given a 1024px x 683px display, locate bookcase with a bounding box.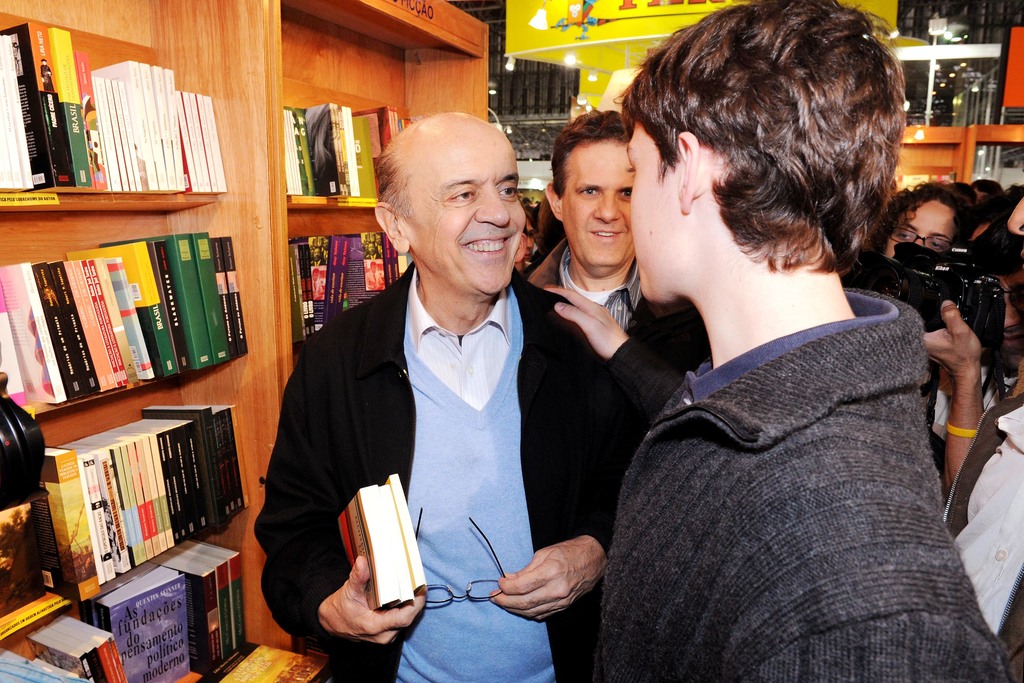
Located: 0/0/489/682.
